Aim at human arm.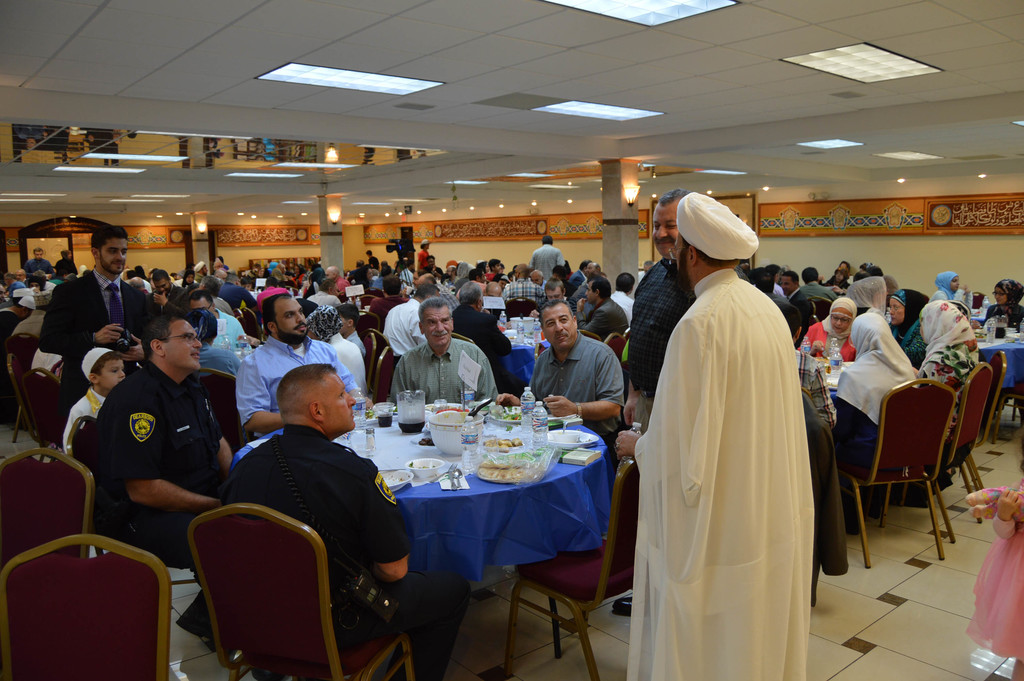
Aimed at x1=552, y1=252, x2=567, y2=270.
